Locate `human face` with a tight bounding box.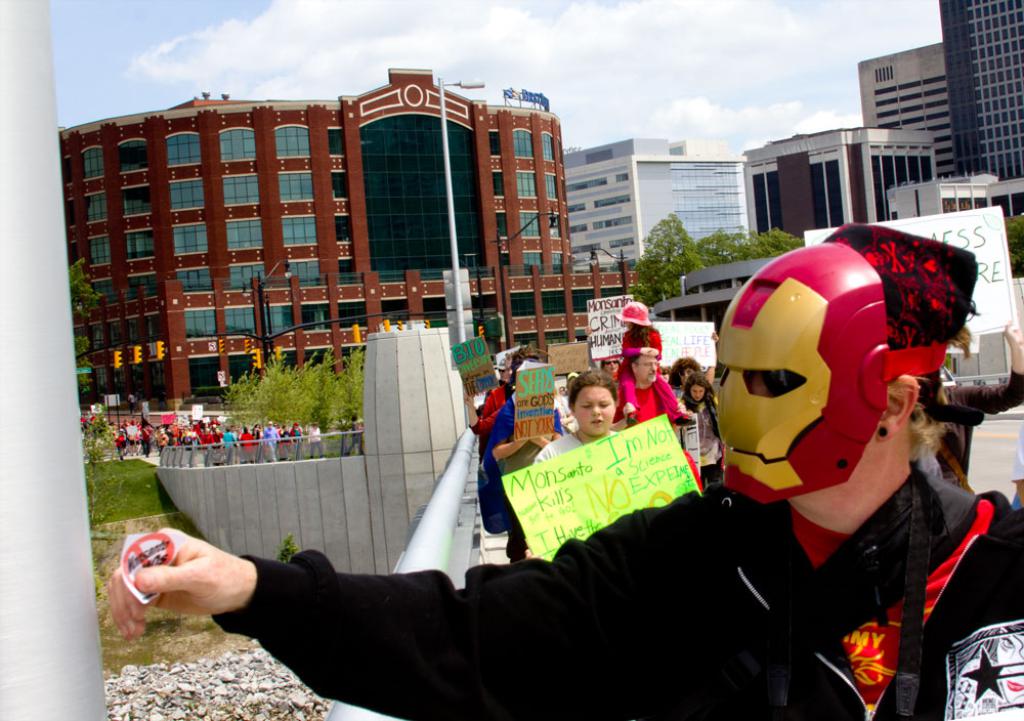
locate(689, 385, 702, 402).
